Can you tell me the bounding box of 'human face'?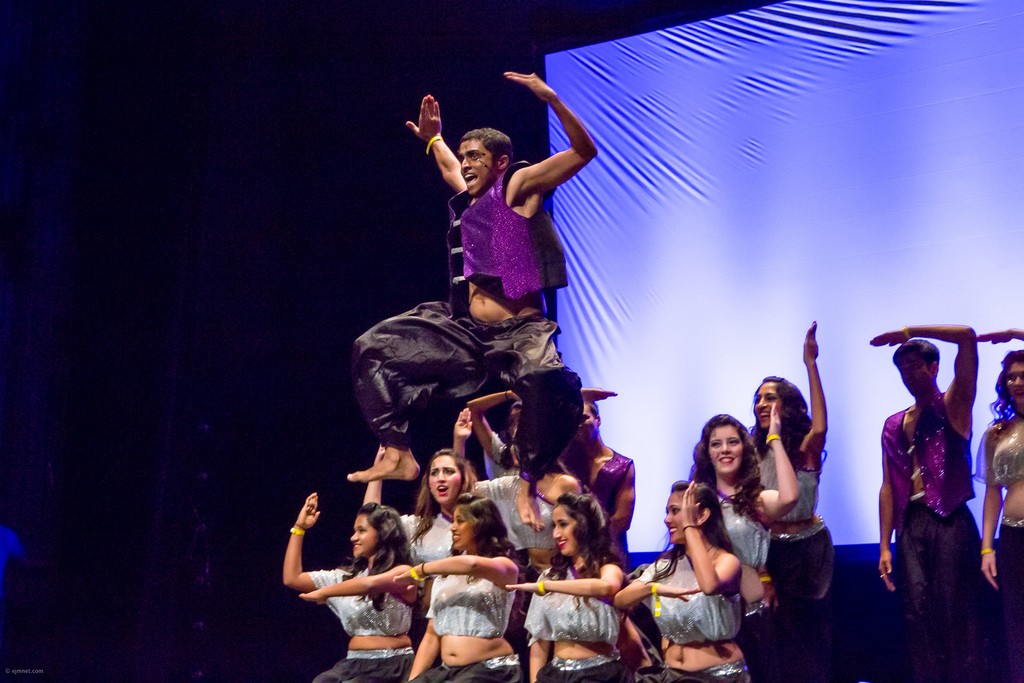
(430,456,463,507).
